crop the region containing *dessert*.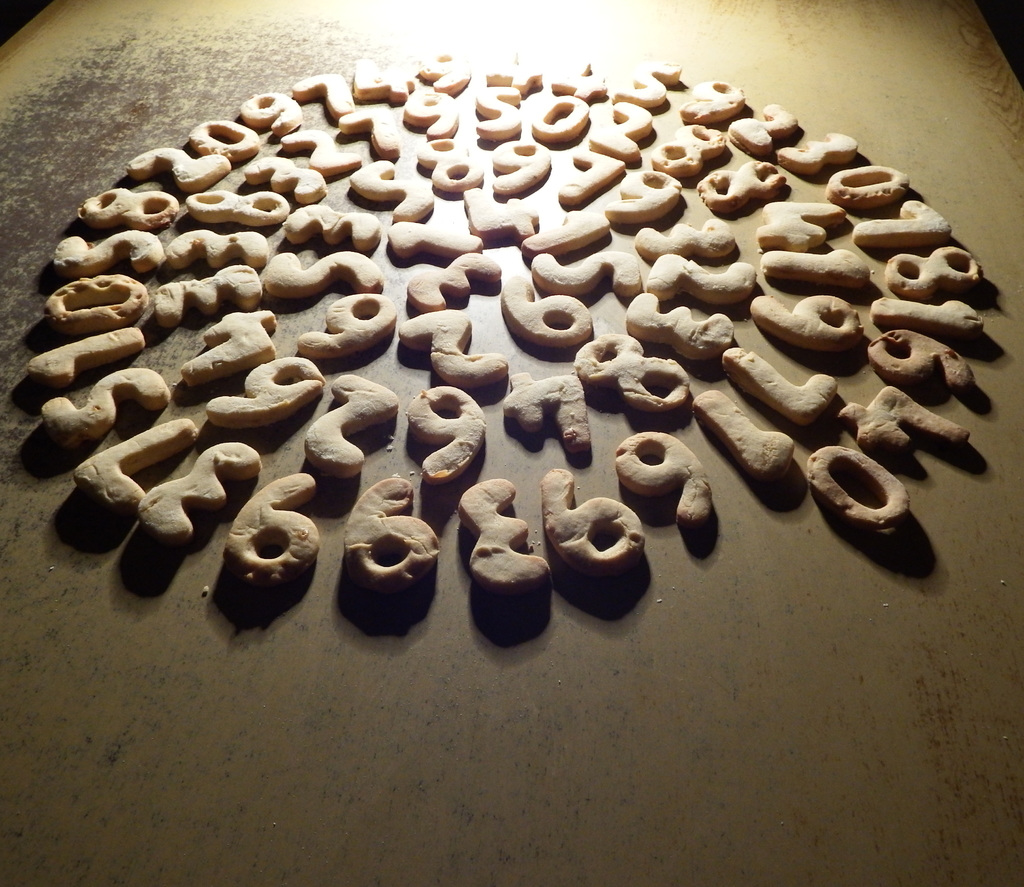
Crop region: {"x1": 243, "y1": 157, "x2": 324, "y2": 193}.
